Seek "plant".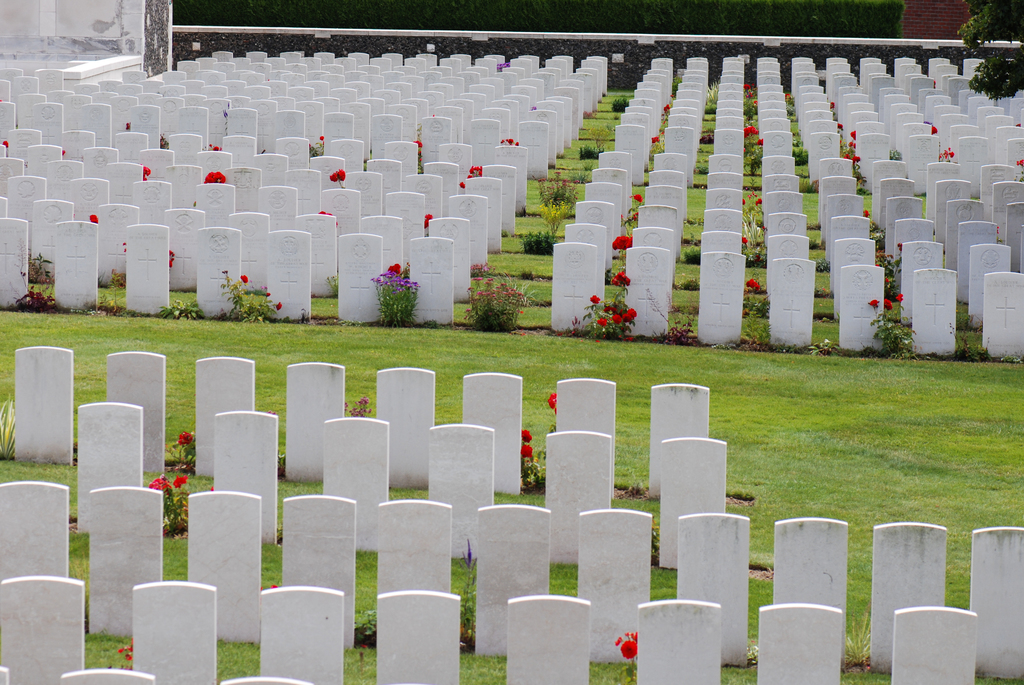
<box>874,244,913,295</box>.
